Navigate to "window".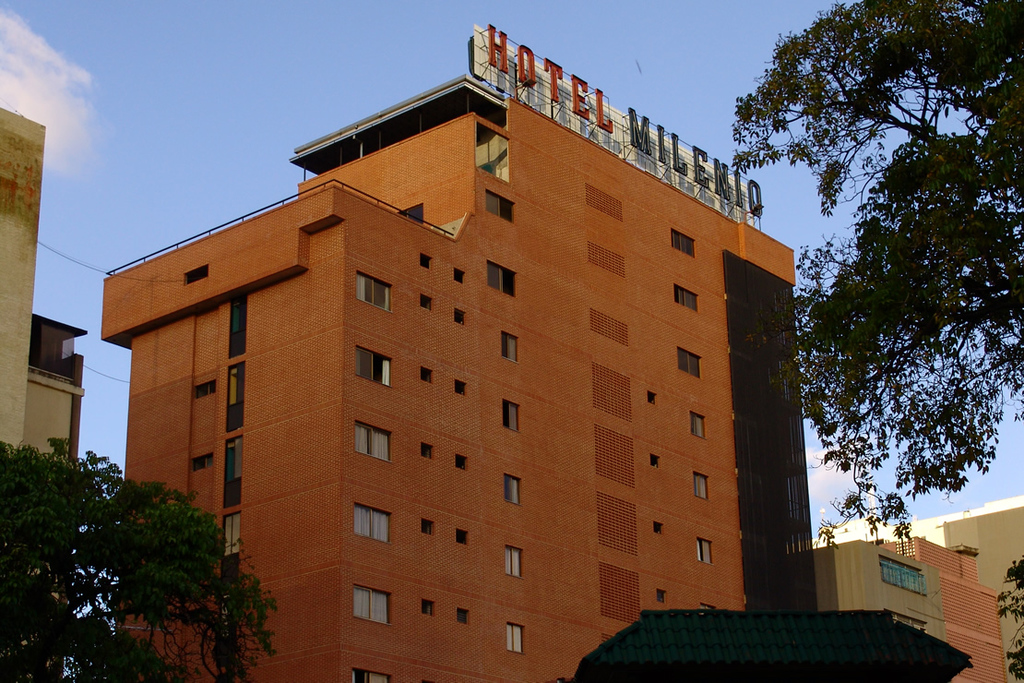
Navigation target: box(689, 410, 708, 435).
